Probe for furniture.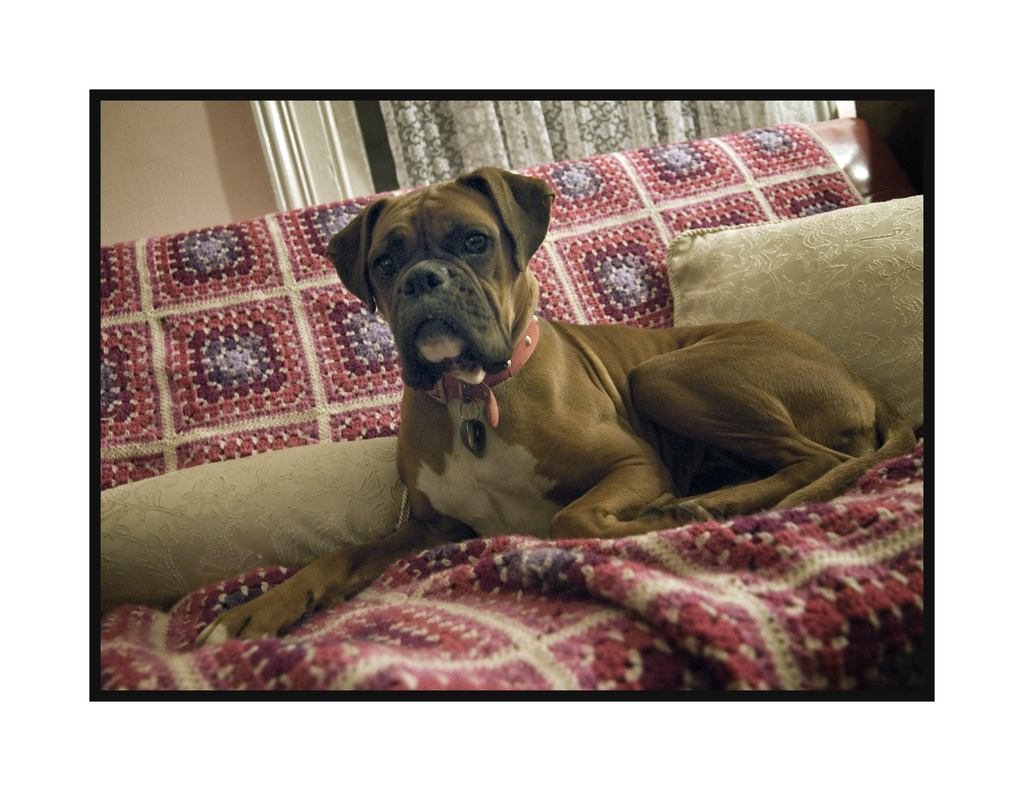
Probe result: bbox(104, 117, 922, 689).
